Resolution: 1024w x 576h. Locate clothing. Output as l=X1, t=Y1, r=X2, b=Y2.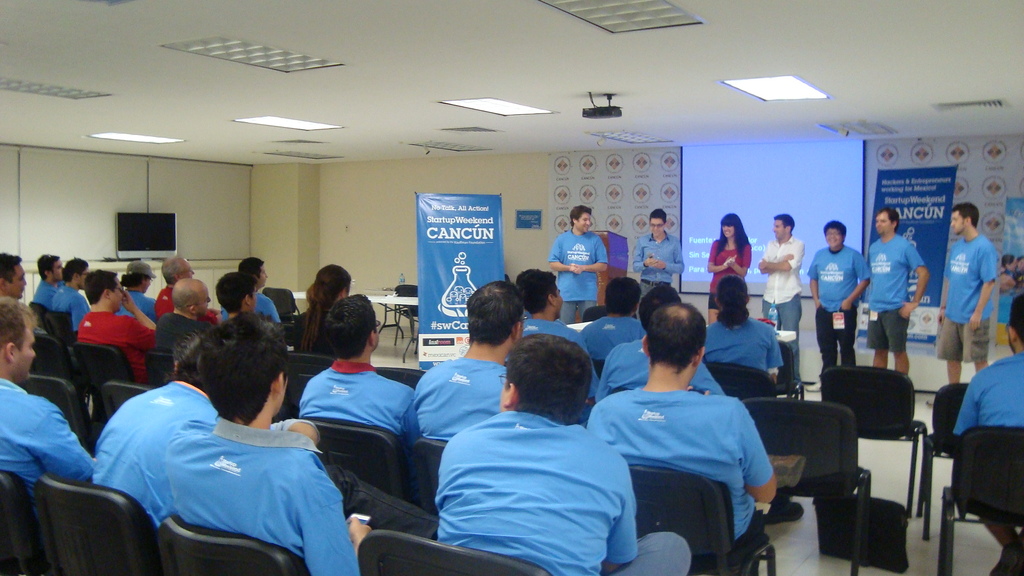
l=147, t=279, r=221, b=322.
